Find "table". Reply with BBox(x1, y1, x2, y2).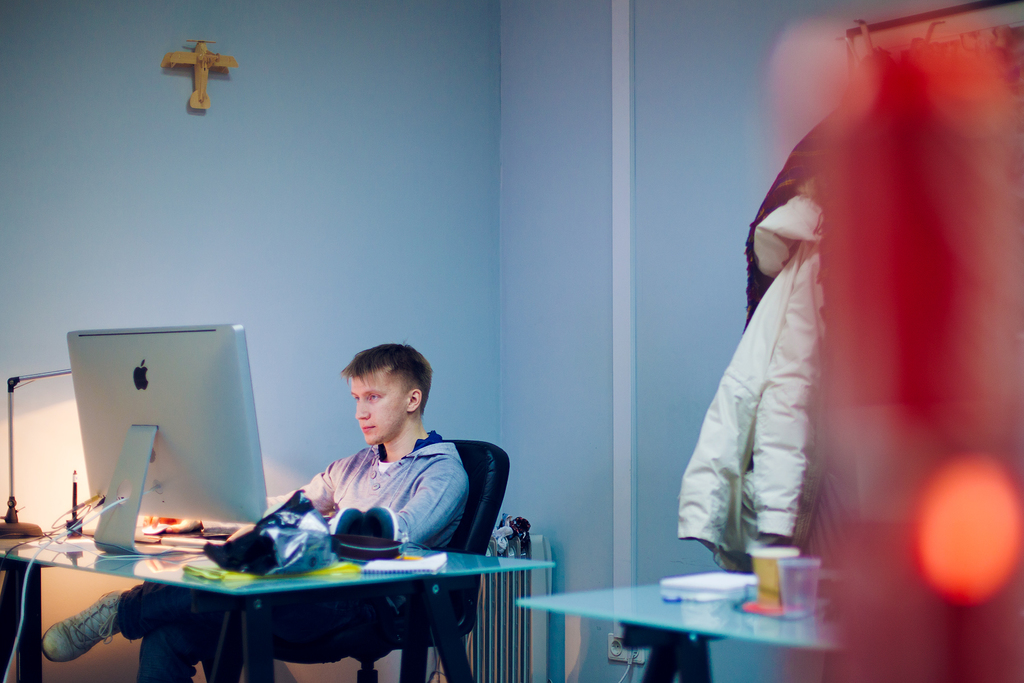
BBox(513, 570, 826, 682).
